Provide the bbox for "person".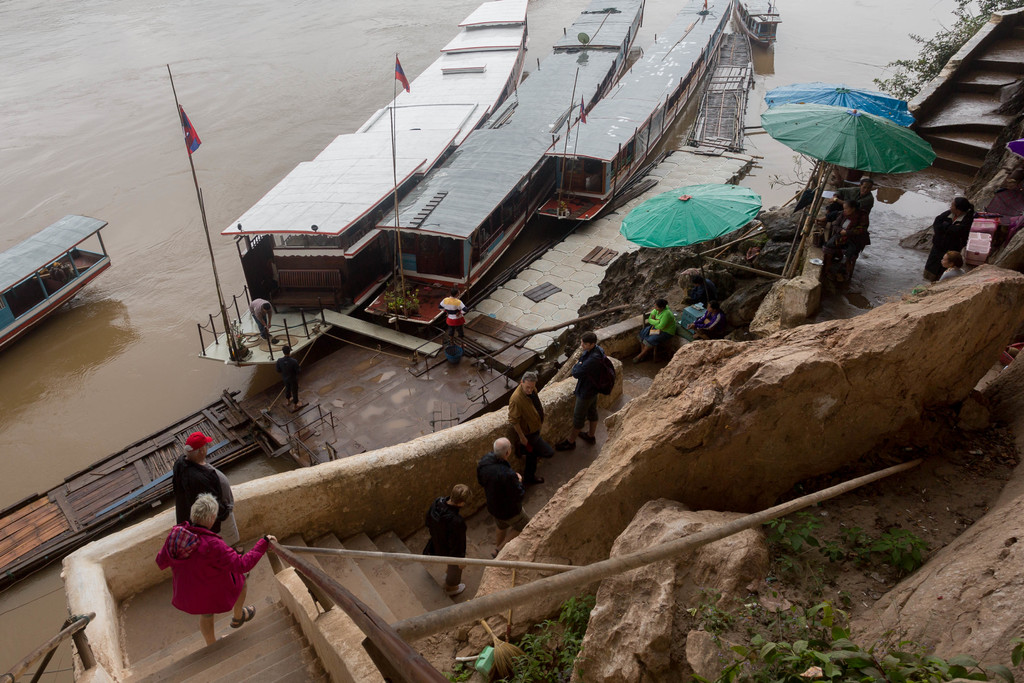
277, 345, 303, 411.
